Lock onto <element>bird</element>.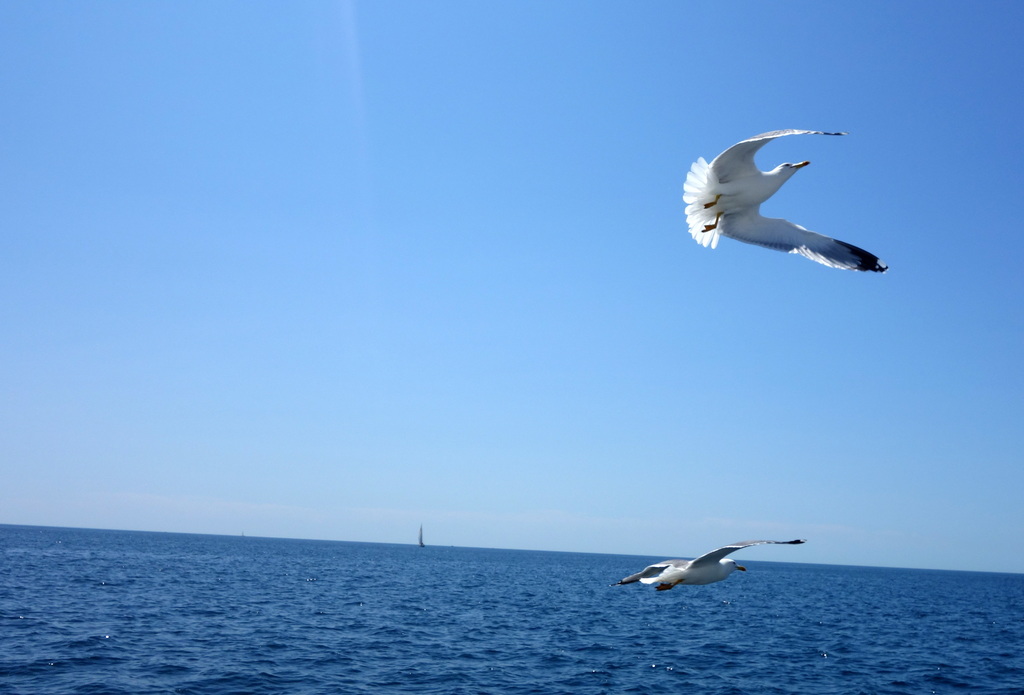
Locked: (x1=687, y1=127, x2=887, y2=279).
